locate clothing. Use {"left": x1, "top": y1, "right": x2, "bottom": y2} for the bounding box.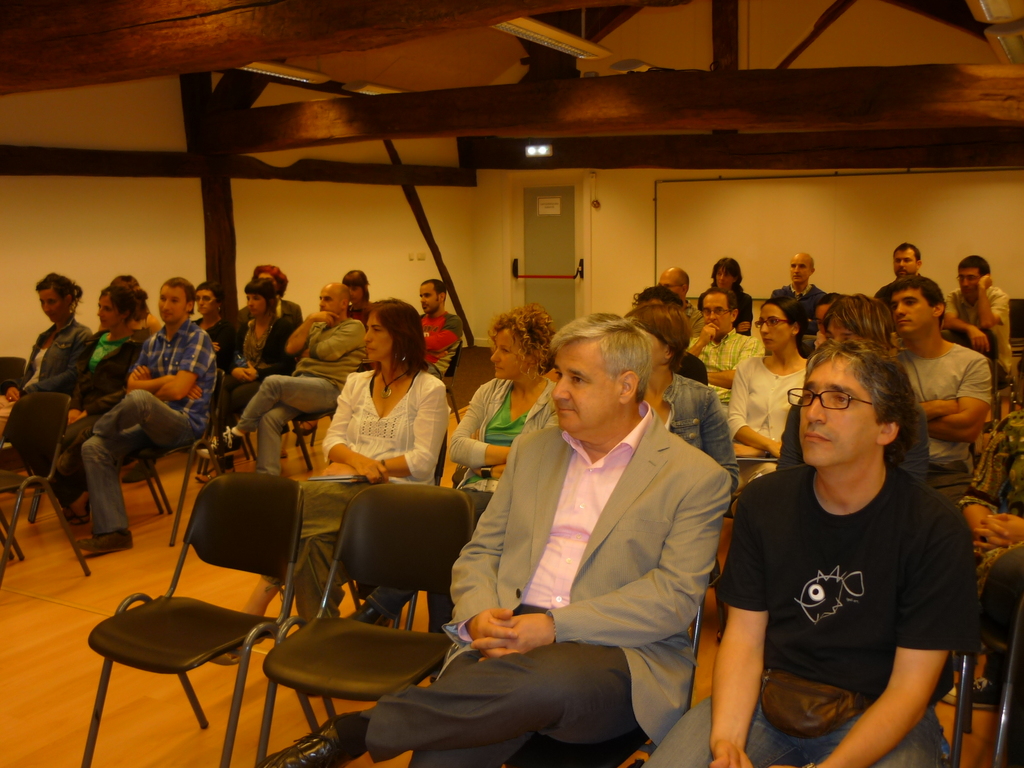
{"left": 262, "top": 365, "right": 438, "bottom": 621}.
